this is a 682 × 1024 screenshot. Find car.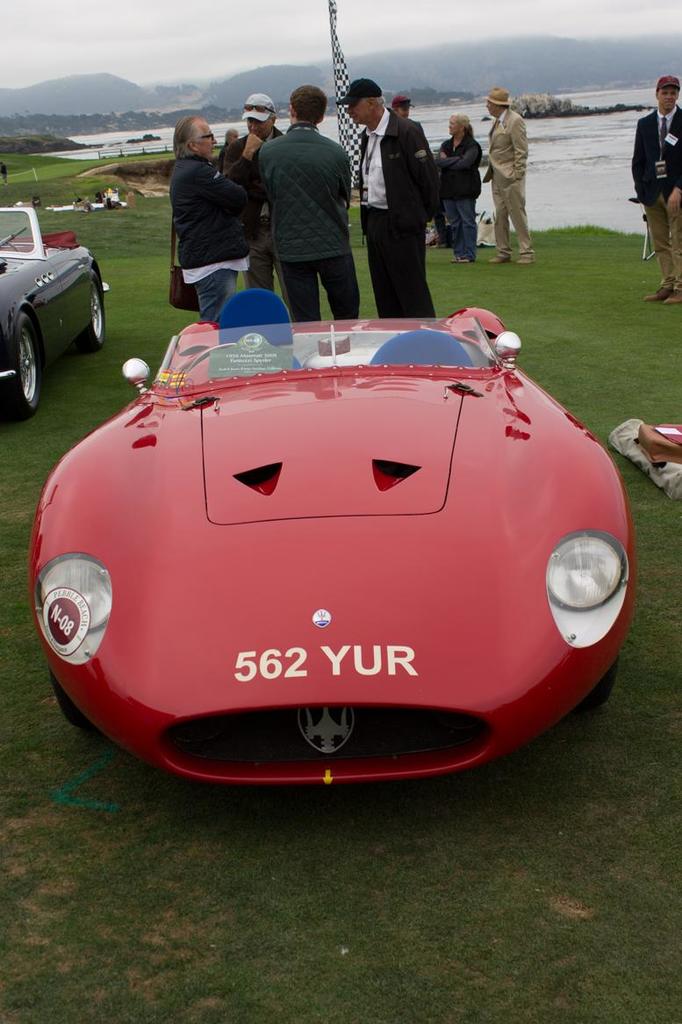
Bounding box: {"x1": 32, "y1": 276, "x2": 633, "y2": 772}.
